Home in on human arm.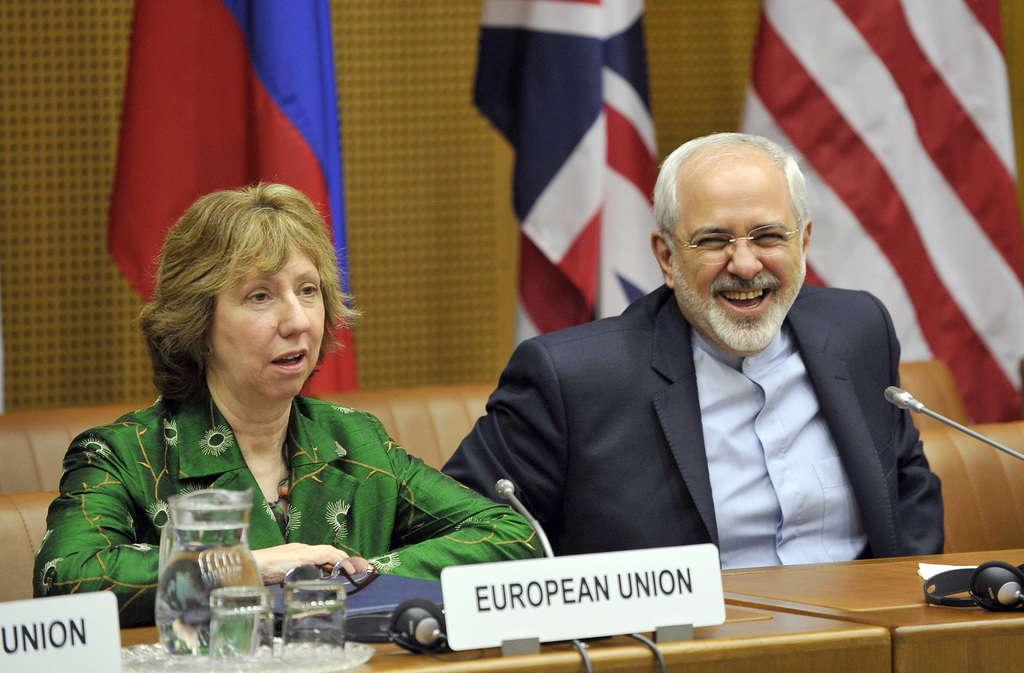
Homed in at detection(878, 292, 952, 565).
